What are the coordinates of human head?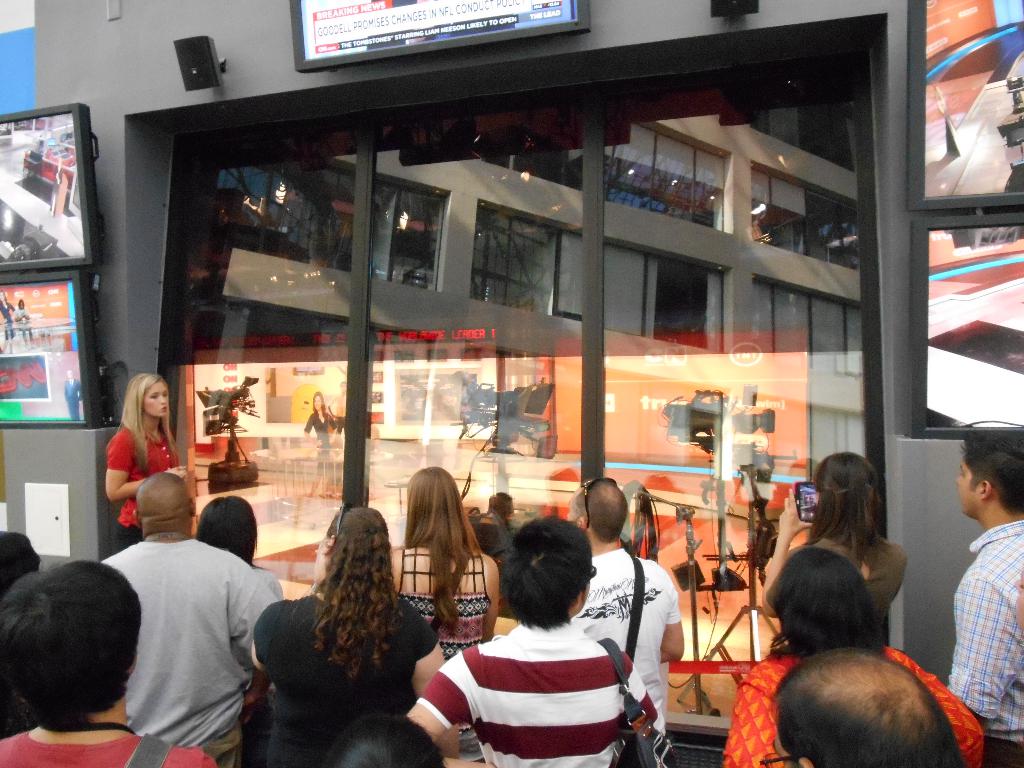
[956, 431, 1023, 523].
